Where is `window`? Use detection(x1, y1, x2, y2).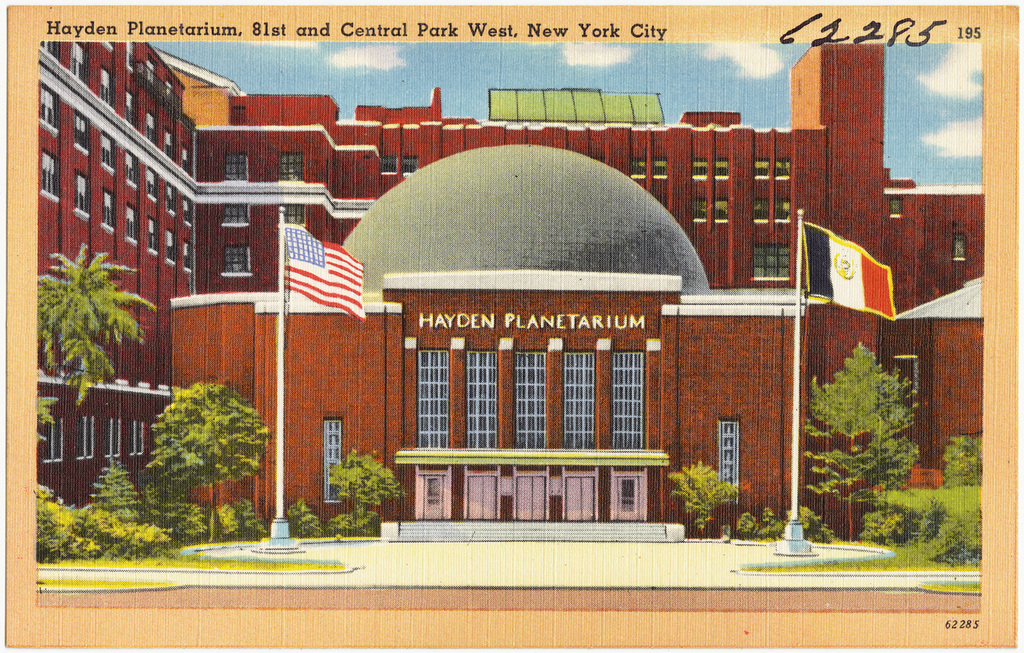
detection(954, 233, 964, 262).
